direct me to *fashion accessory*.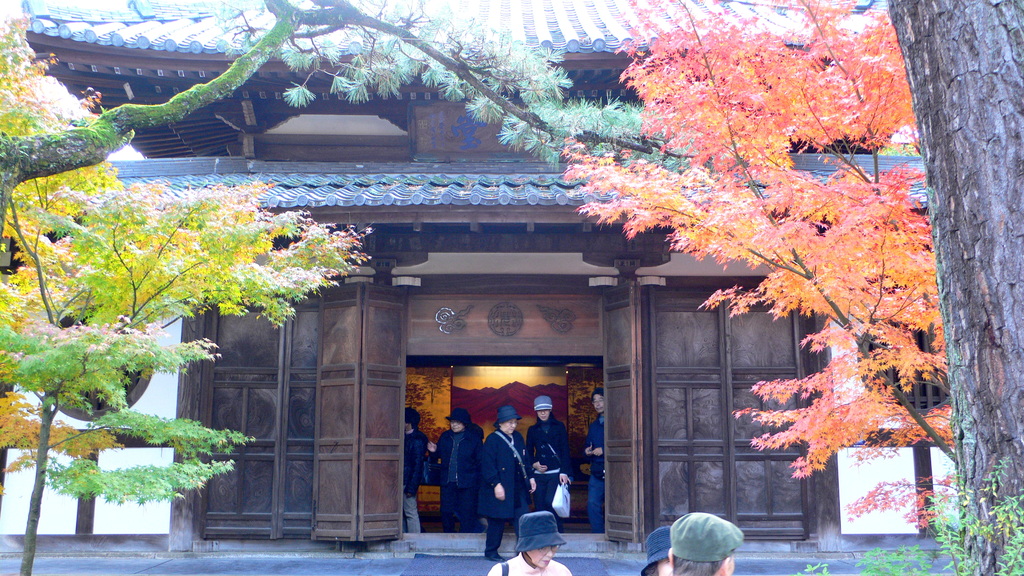
Direction: <box>493,433,534,504</box>.
